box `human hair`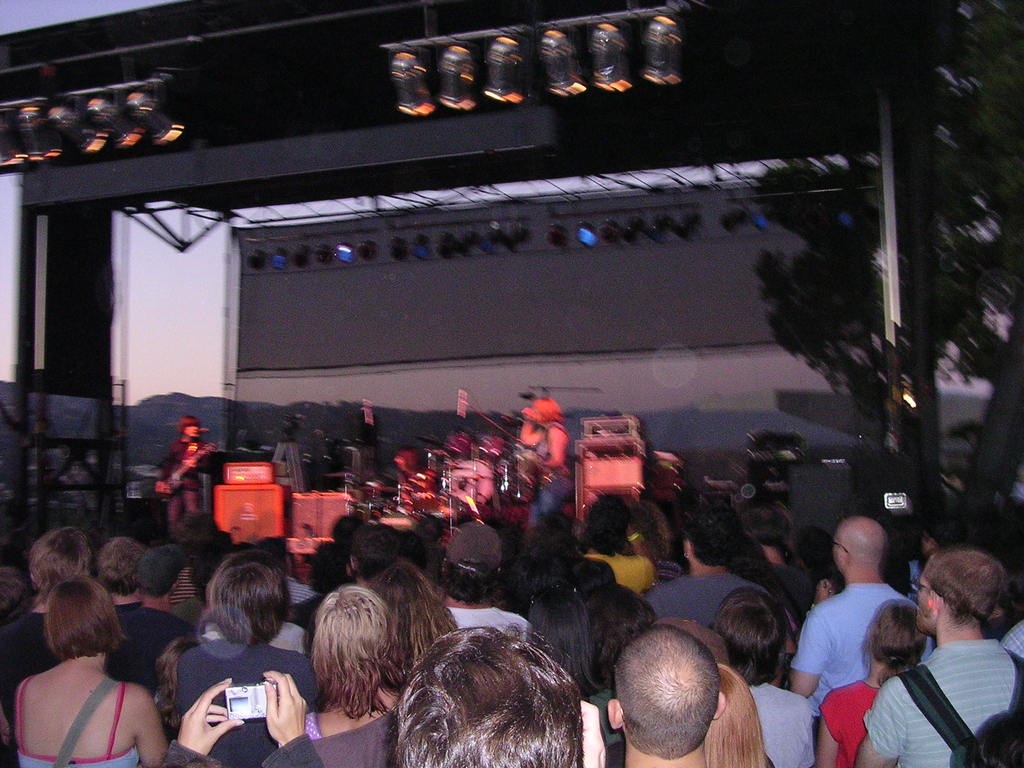
bbox=[0, 565, 29, 623]
